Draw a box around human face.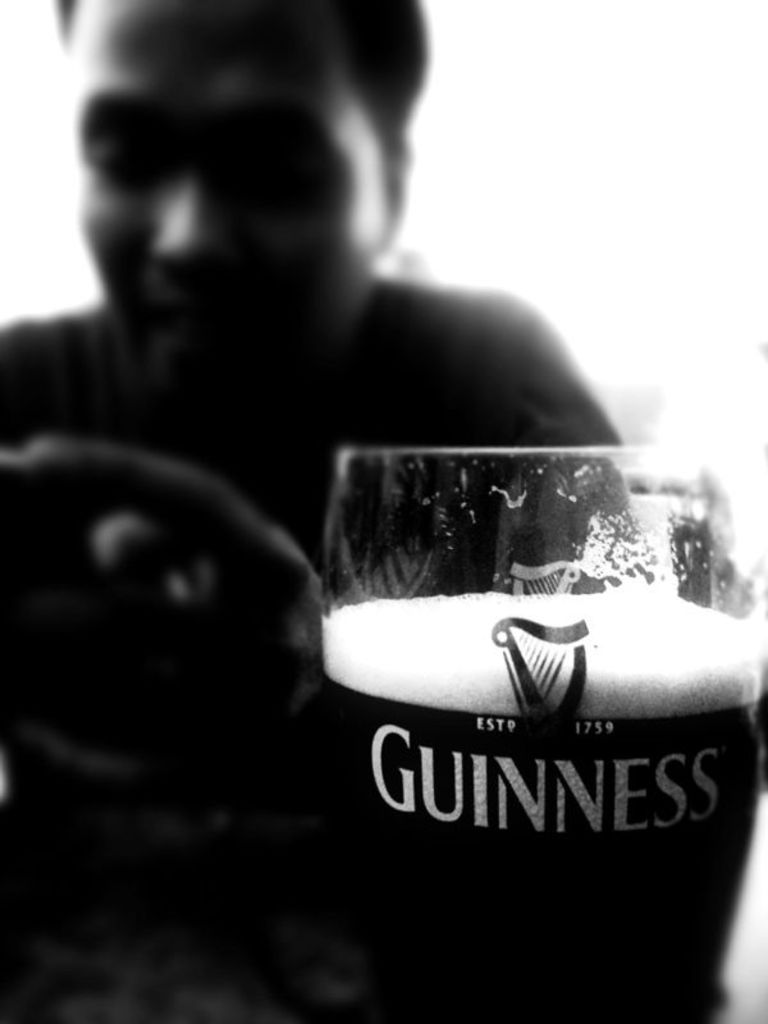
region(69, 0, 370, 378).
